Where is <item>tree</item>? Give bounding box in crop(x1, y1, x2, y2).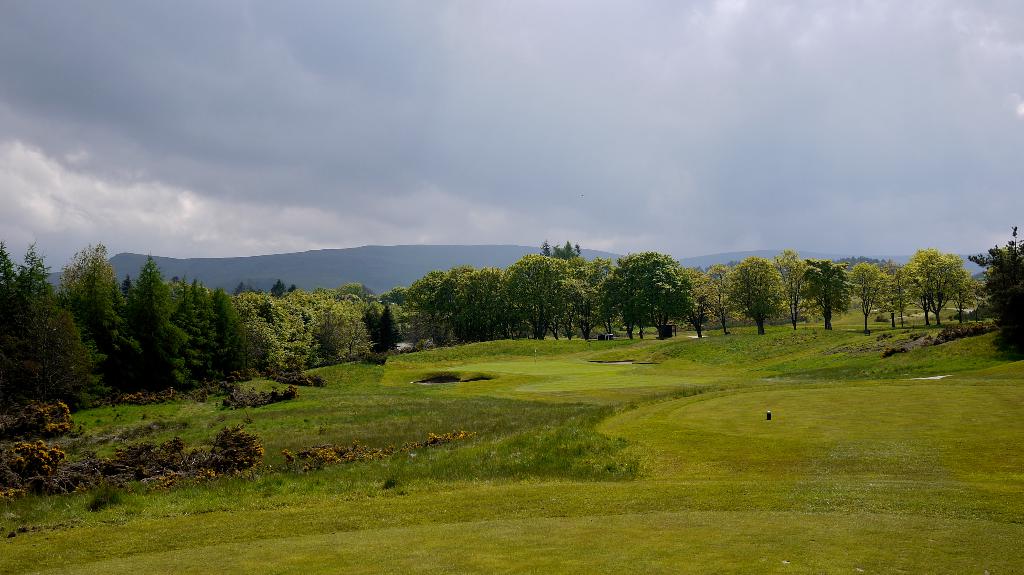
crop(593, 245, 696, 336).
